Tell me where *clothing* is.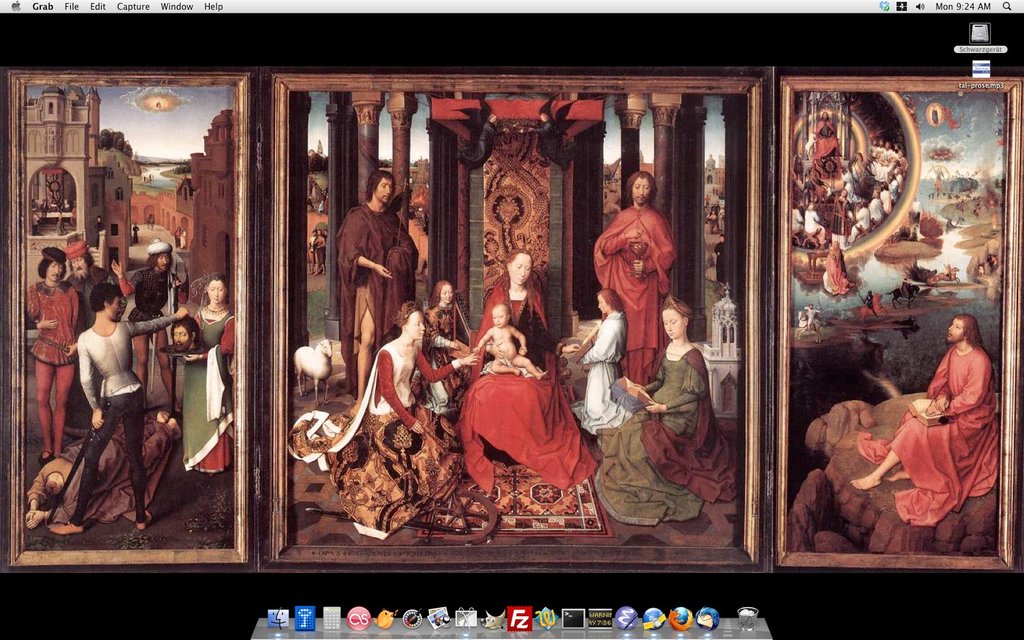
*clothing* is at (x1=12, y1=413, x2=172, y2=529).
